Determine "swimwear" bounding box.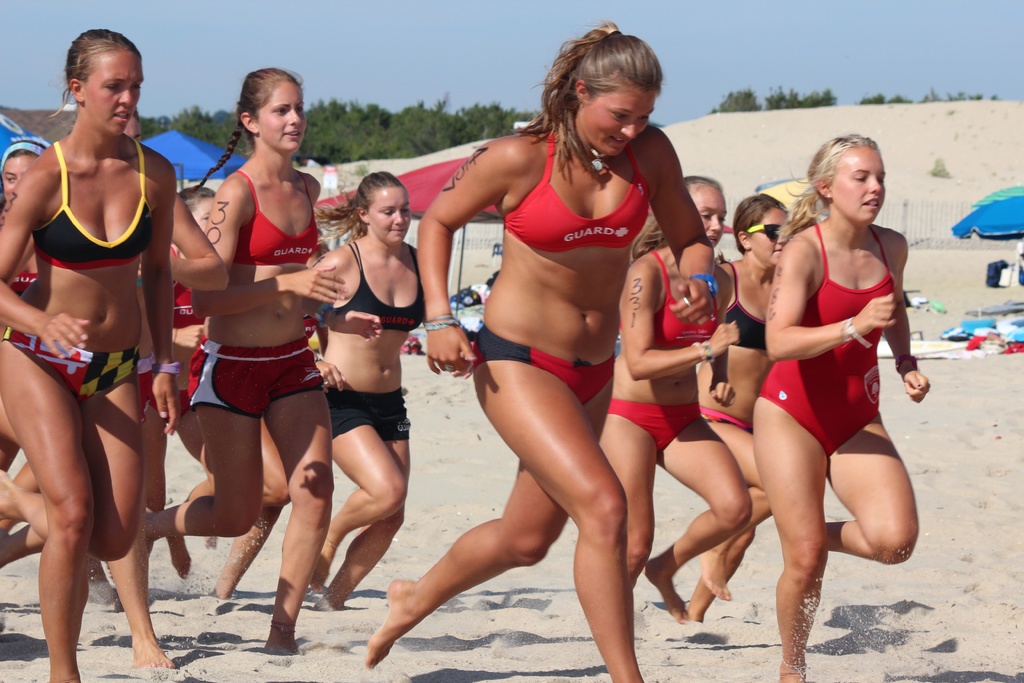
Determined: [719,259,763,350].
